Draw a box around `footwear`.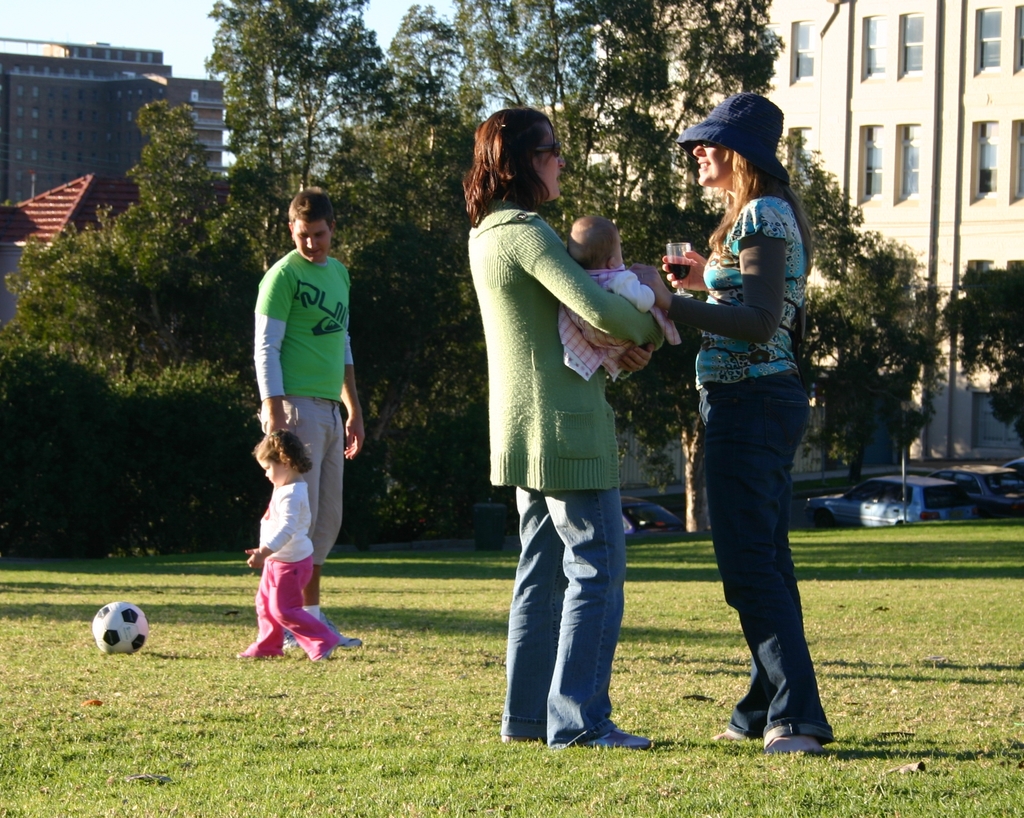
[319, 607, 365, 651].
